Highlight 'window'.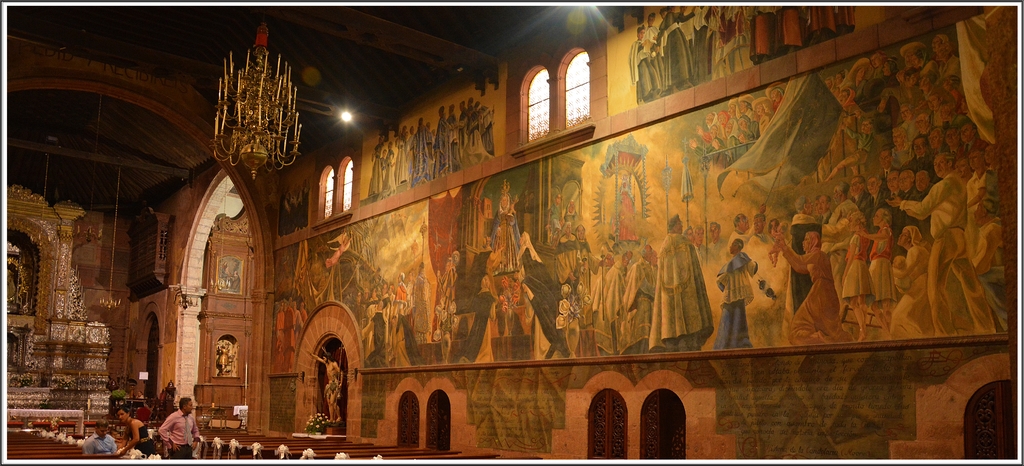
Highlighted region: (left=964, top=380, right=1016, bottom=458).
